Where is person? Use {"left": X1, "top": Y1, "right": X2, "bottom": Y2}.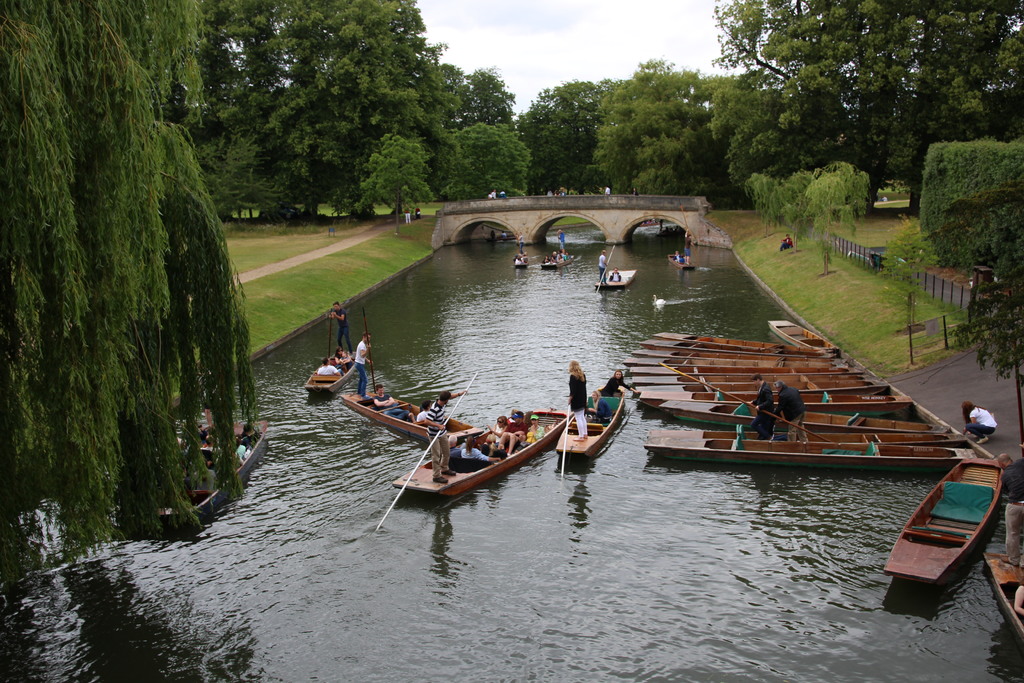
{"left": 629, "top": 183, "right": 639, "bottom": 195}.
